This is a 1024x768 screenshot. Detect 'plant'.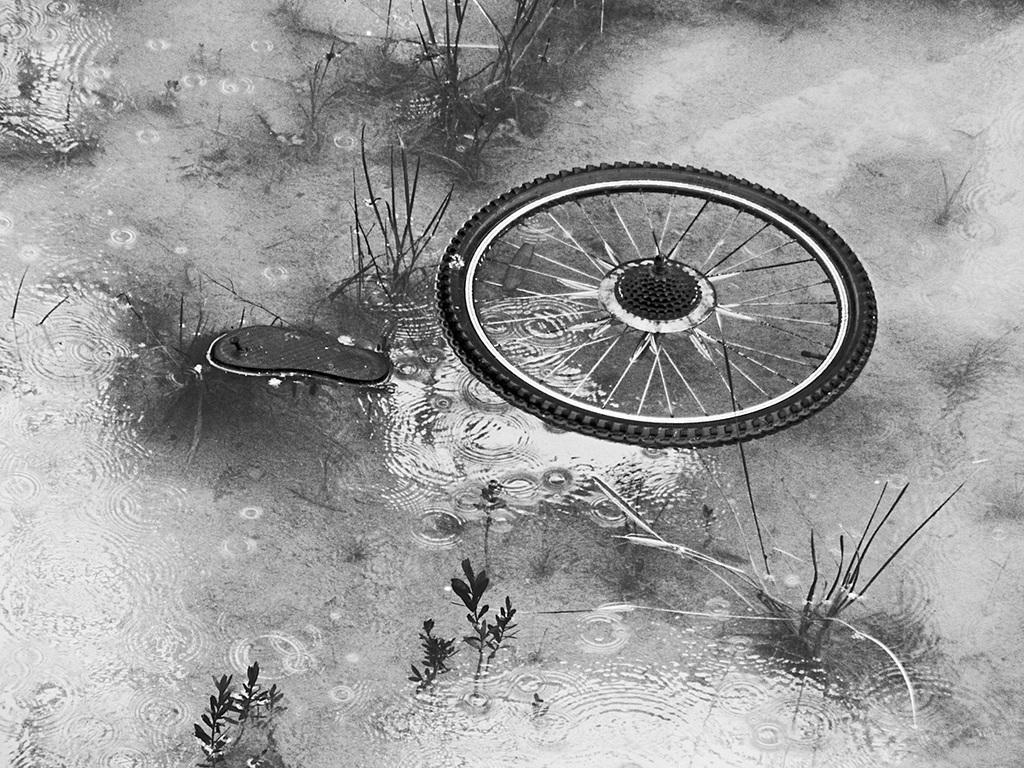
x1=527, y1=544, x2=567, y2=573.
